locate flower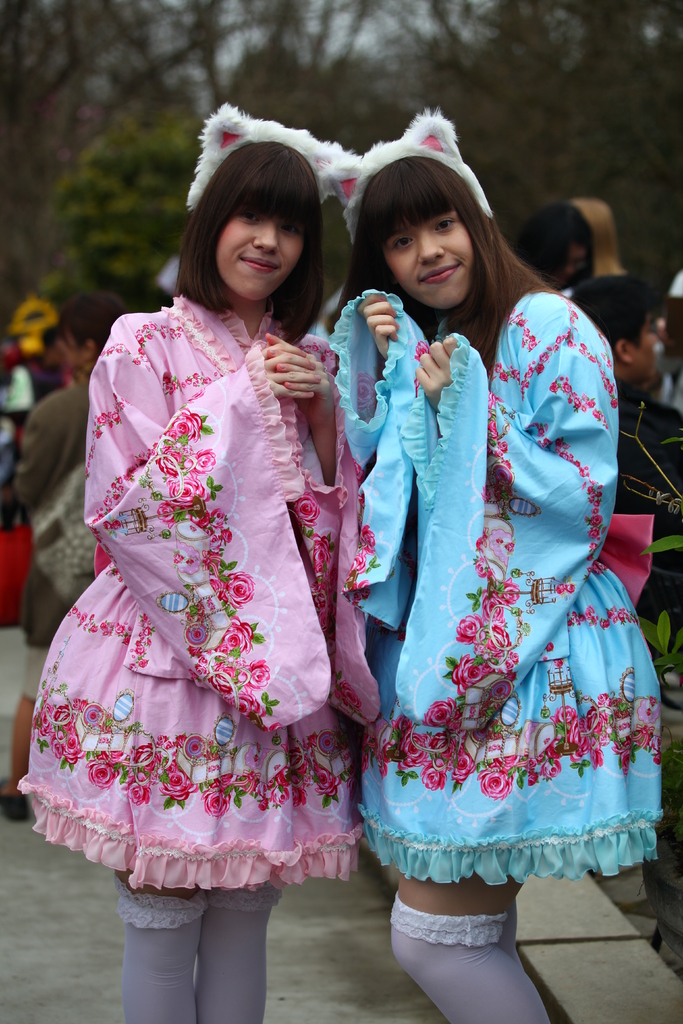
{"left": 159, "top": 444, "right": 182, "bottom": 476}
